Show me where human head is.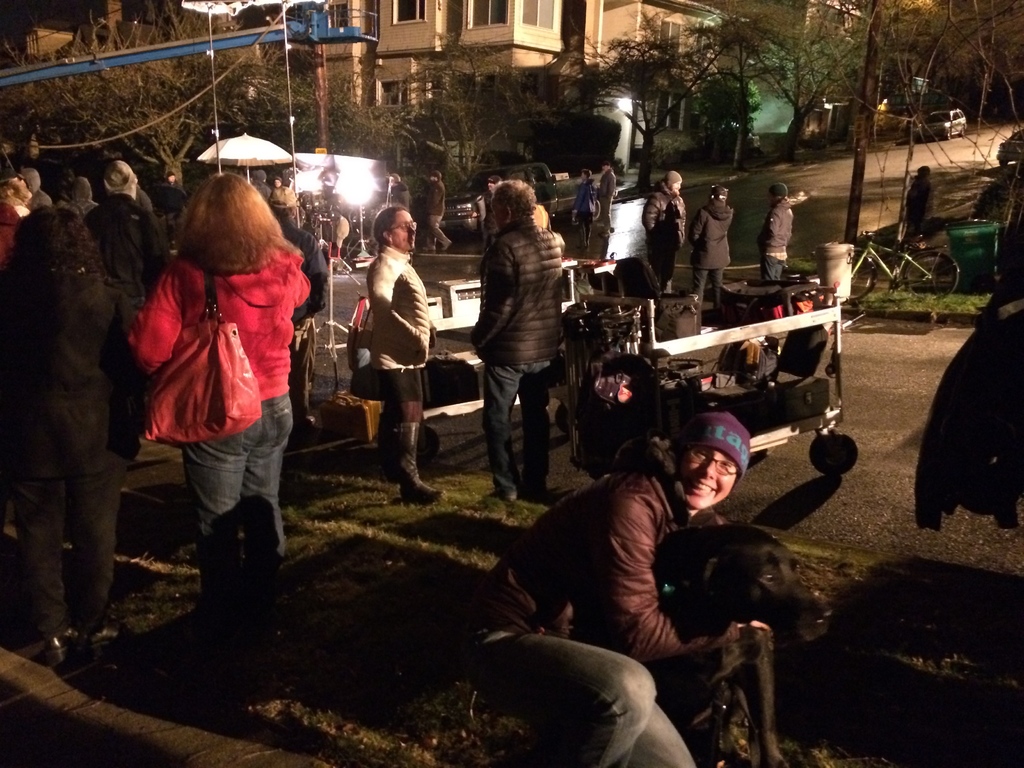
human head is at [600,160,613,171].
